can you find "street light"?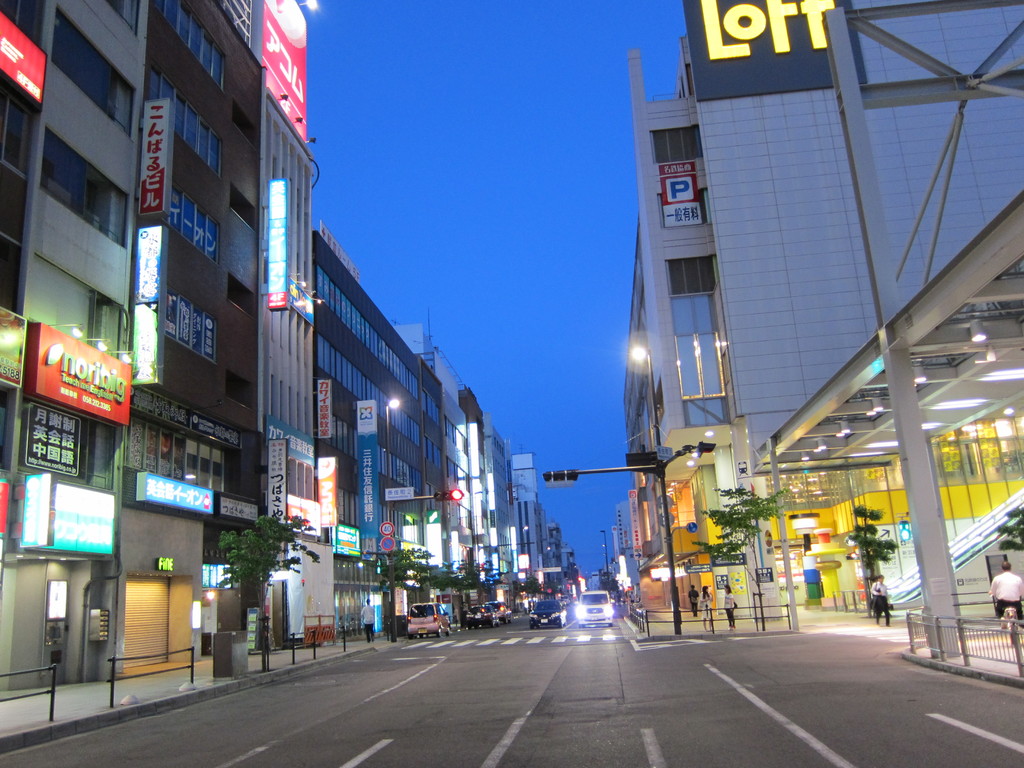
Yes, bounding box: left=627, top=339, right=678, bottom=628.
